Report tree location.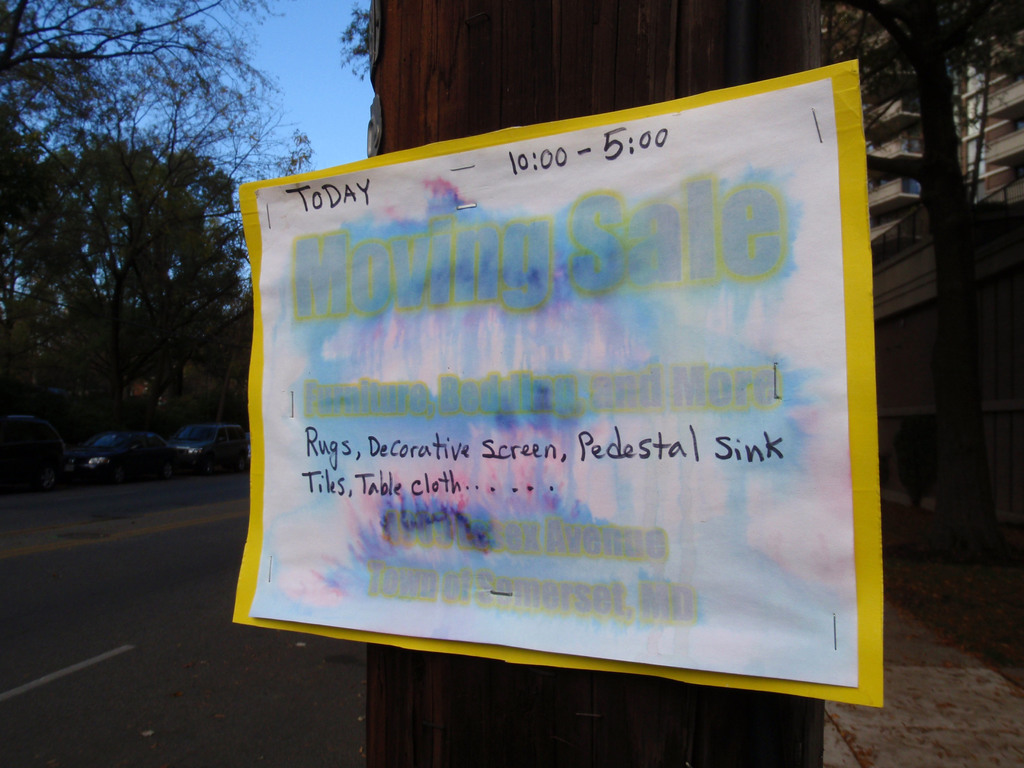
Report: box=[855, 0, 1020, 582].
